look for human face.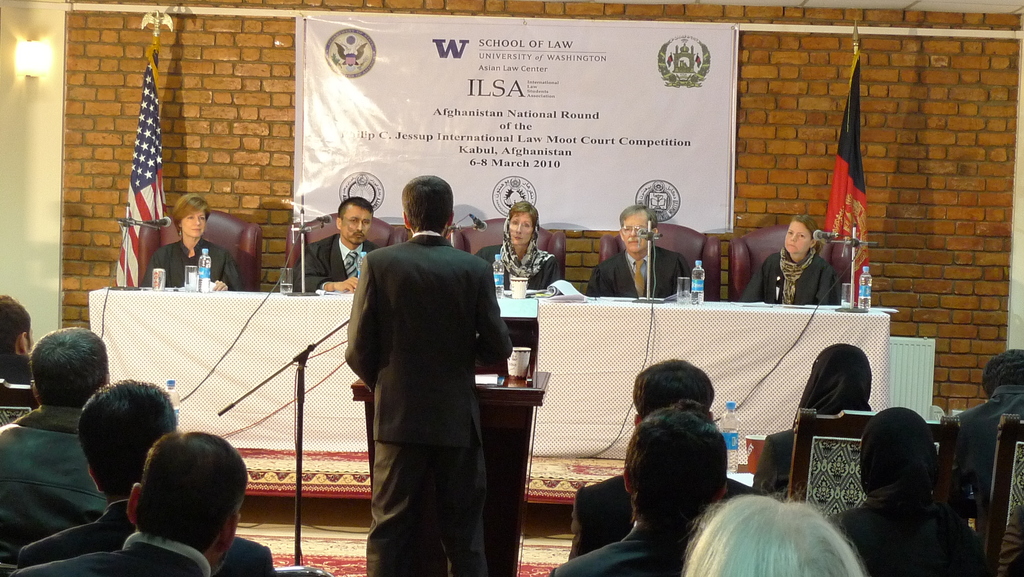
Found: Rect(622, 213, 652, 252).
